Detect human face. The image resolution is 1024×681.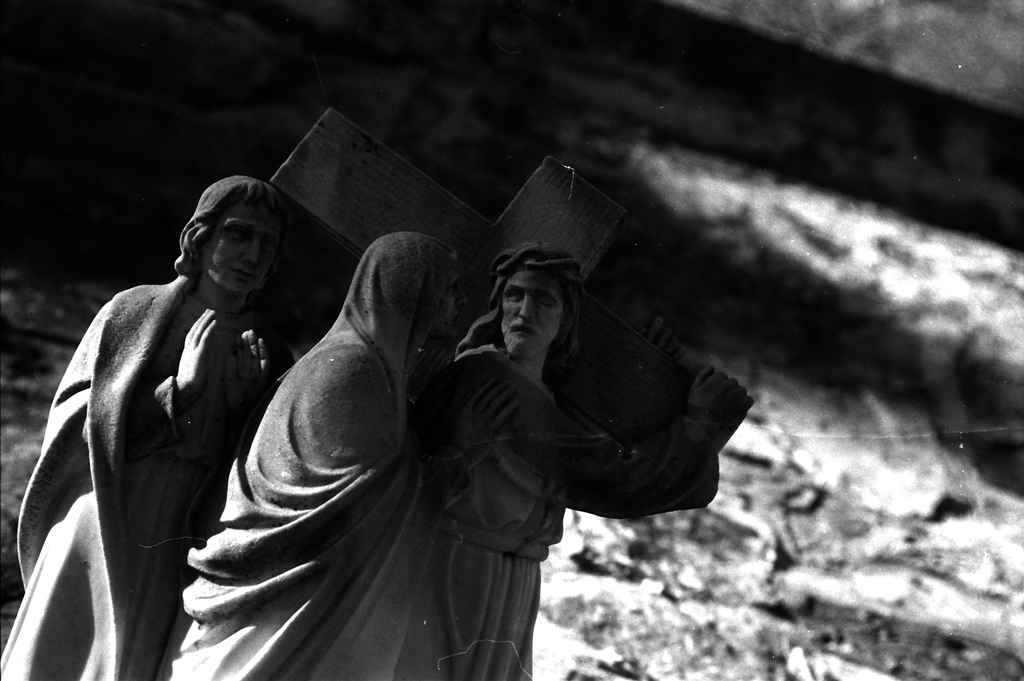
437 256 467 345.
